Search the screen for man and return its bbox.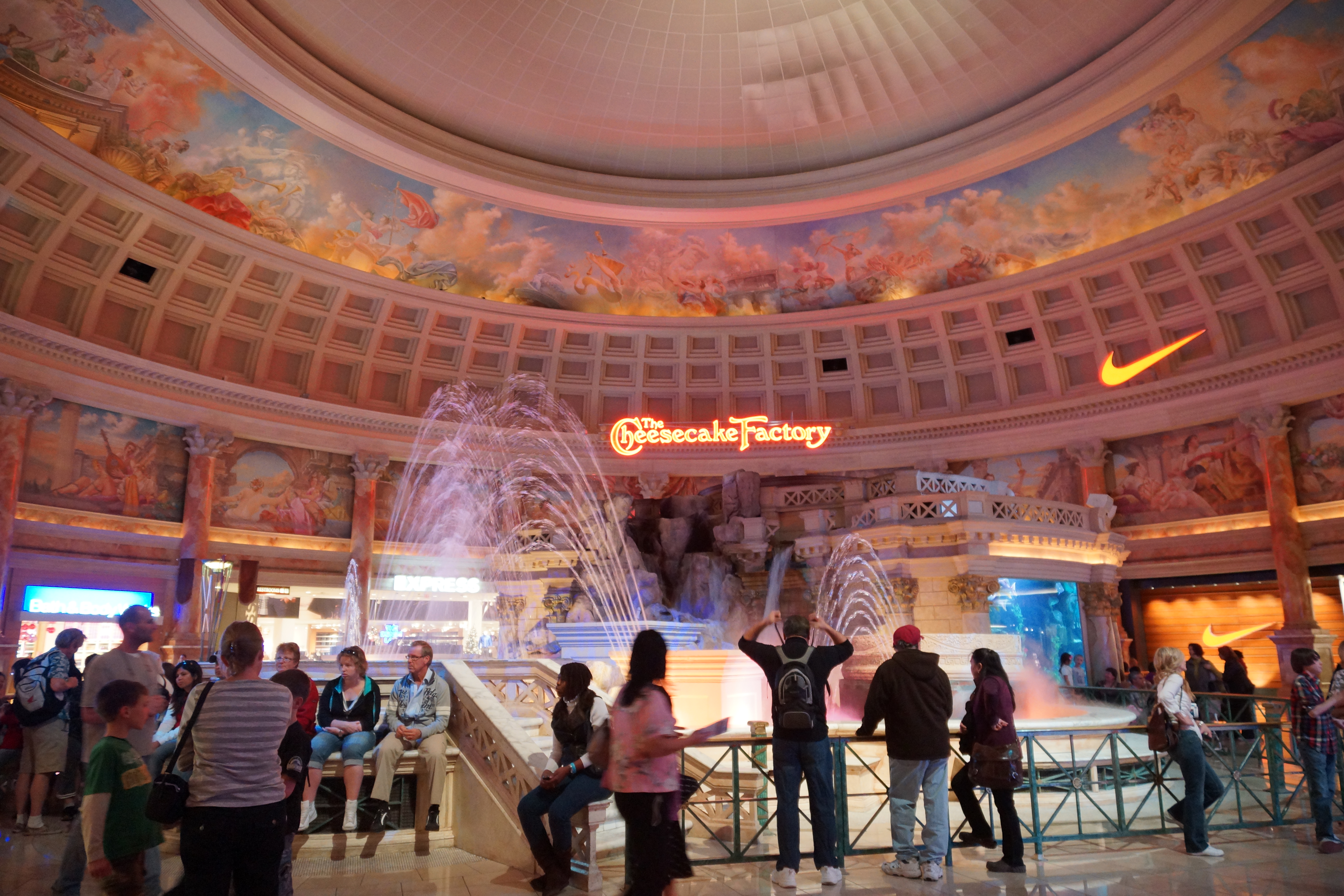
Found: Rect(3, 141, 20, 187).
